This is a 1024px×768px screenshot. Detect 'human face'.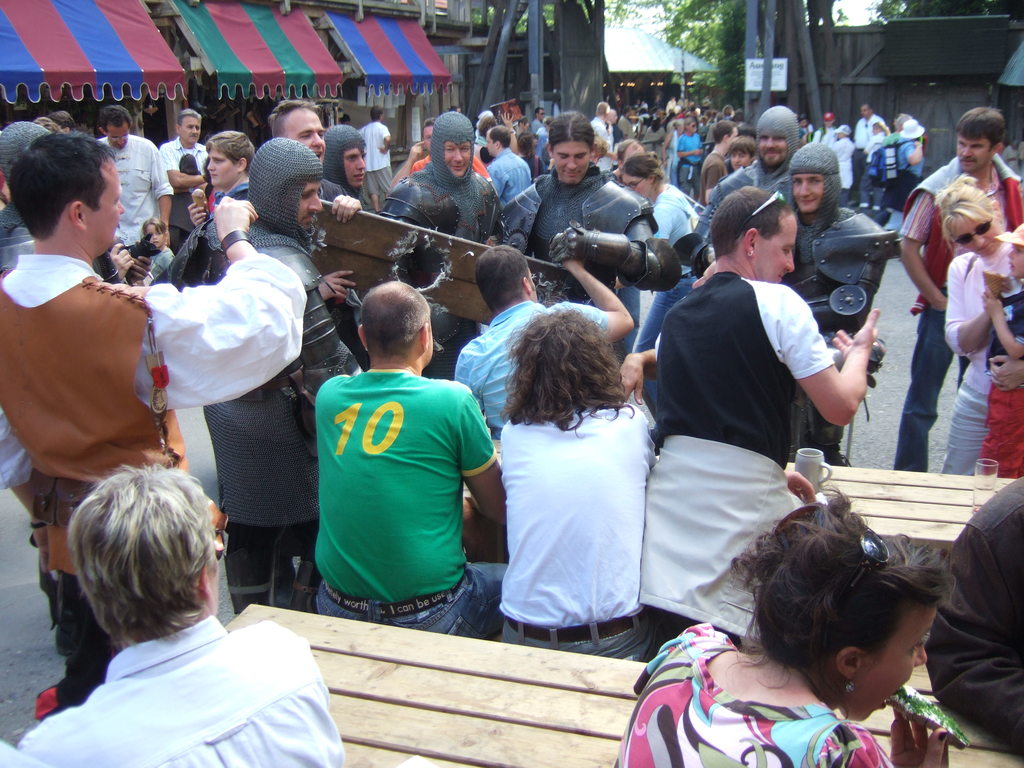
{"left": 282, "top": 110, "right": 326, "bottom": 164}.
